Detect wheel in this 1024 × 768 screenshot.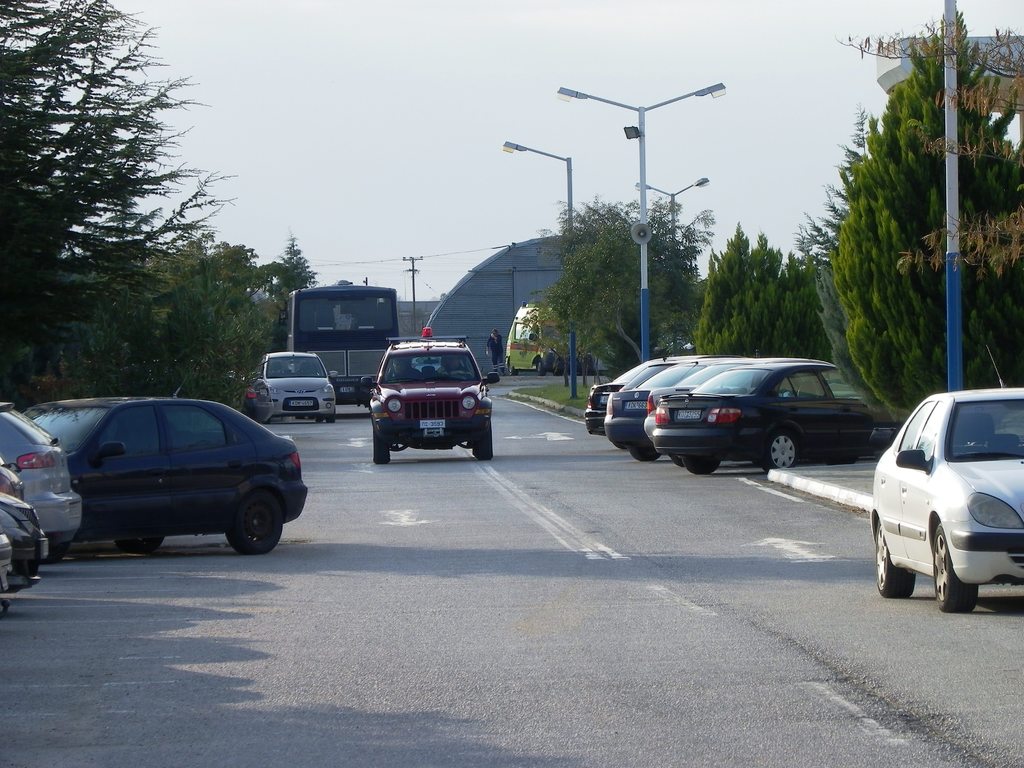
Detection: Rect(374, 426, 388, 463).
